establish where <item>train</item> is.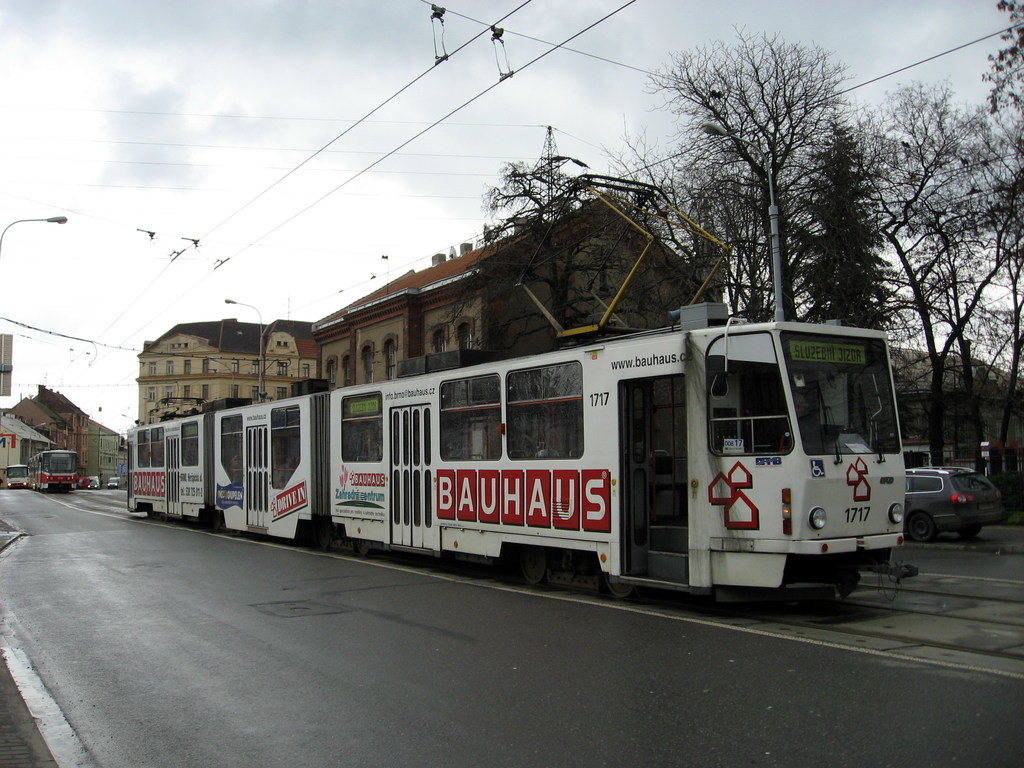
Established at BBox(126, 171, 916, 612).
